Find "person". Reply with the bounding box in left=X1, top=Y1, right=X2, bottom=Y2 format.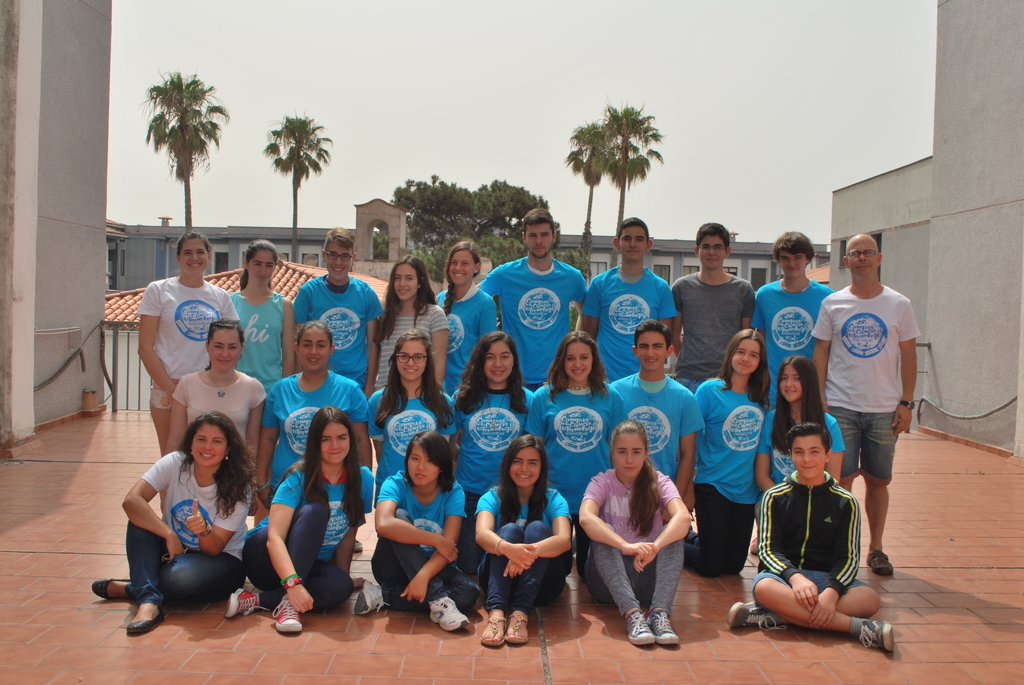
left=430, top=237, right=497, bottom=405.
